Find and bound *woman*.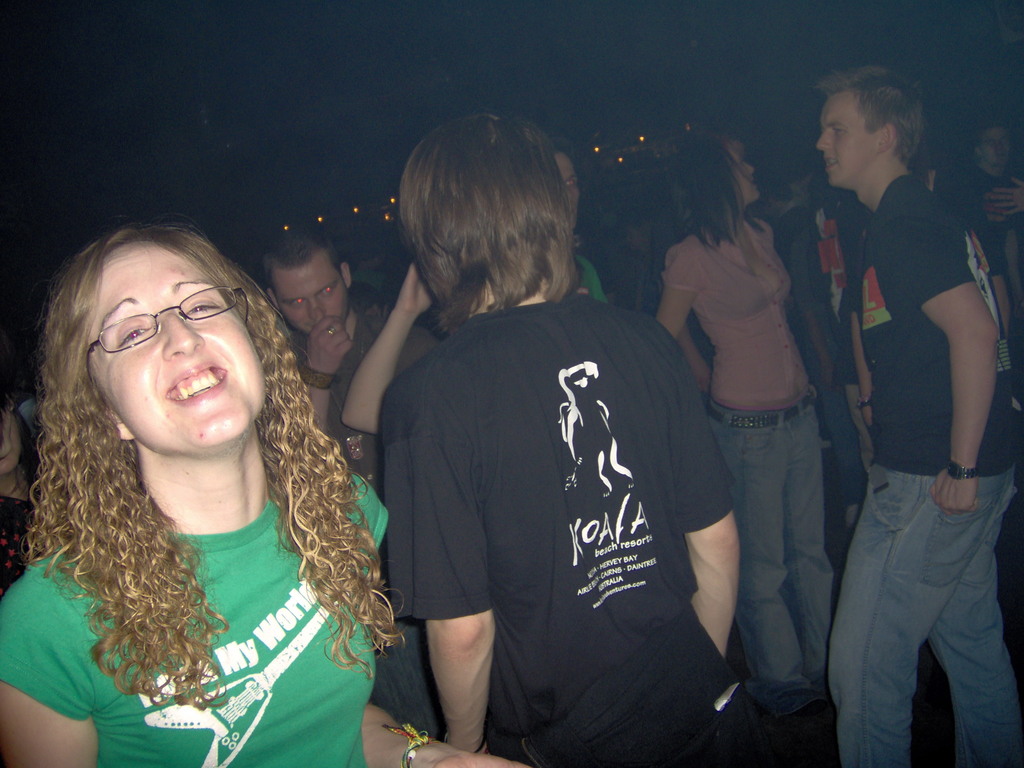
Bound: x1=12, y1=195, x2=426, y2=759.
